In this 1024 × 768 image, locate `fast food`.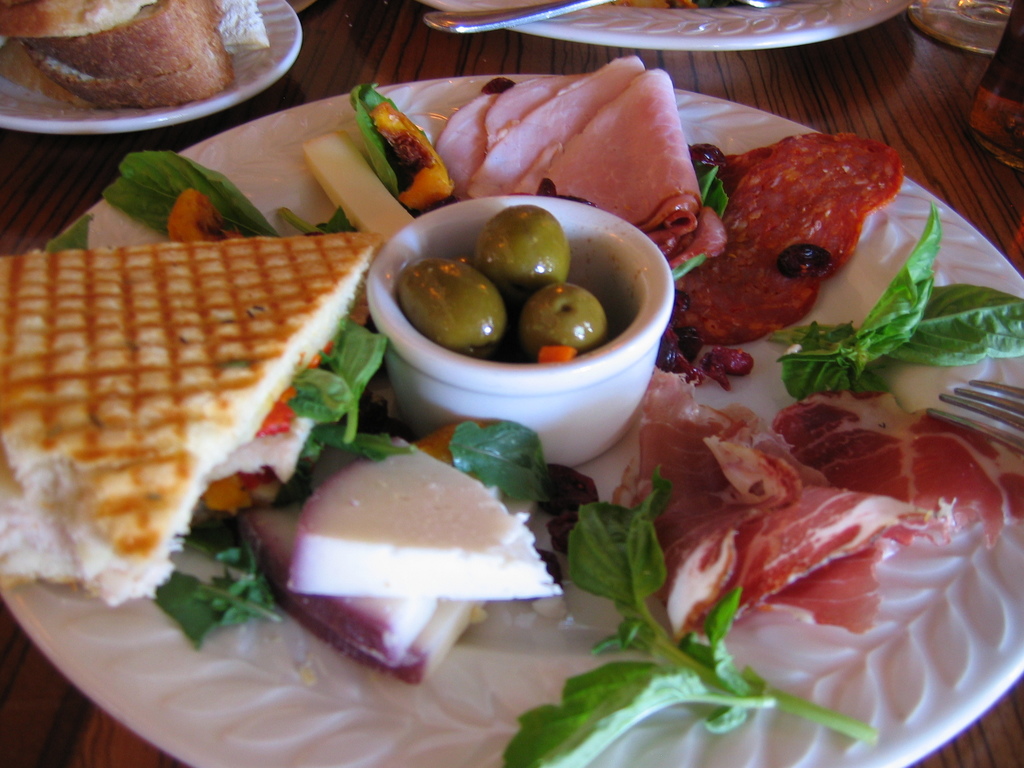
Bounding box: [left=23, top=1, right=275, bottom=116].
